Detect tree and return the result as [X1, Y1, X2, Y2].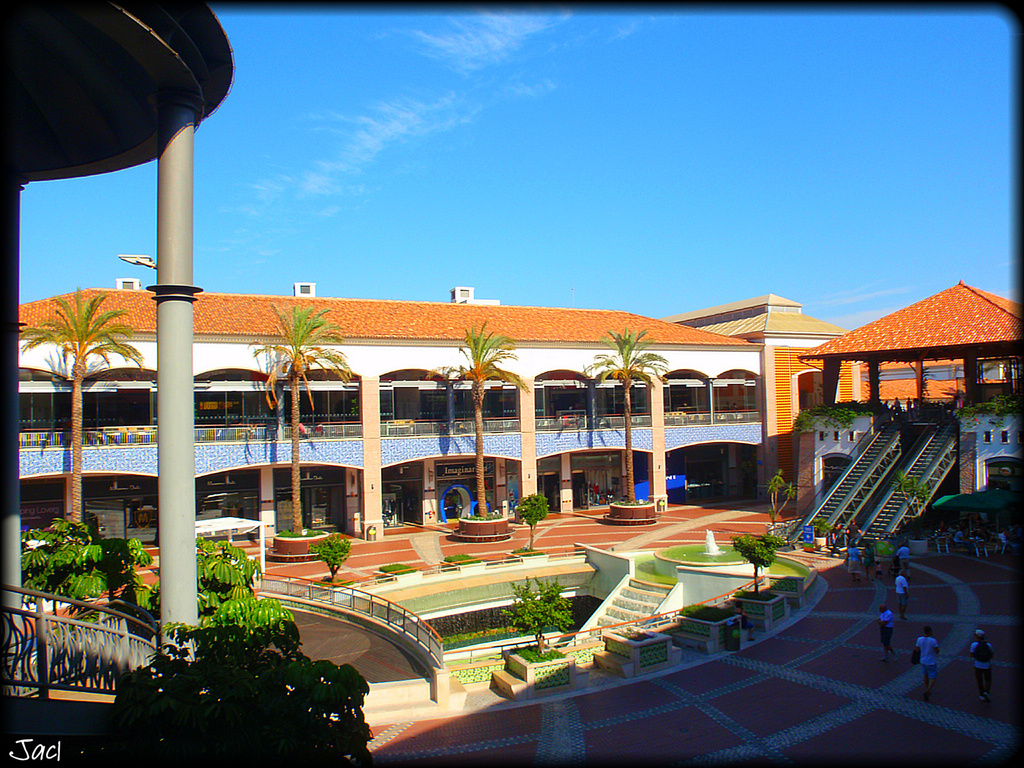
[423, 318, 530, 515].
